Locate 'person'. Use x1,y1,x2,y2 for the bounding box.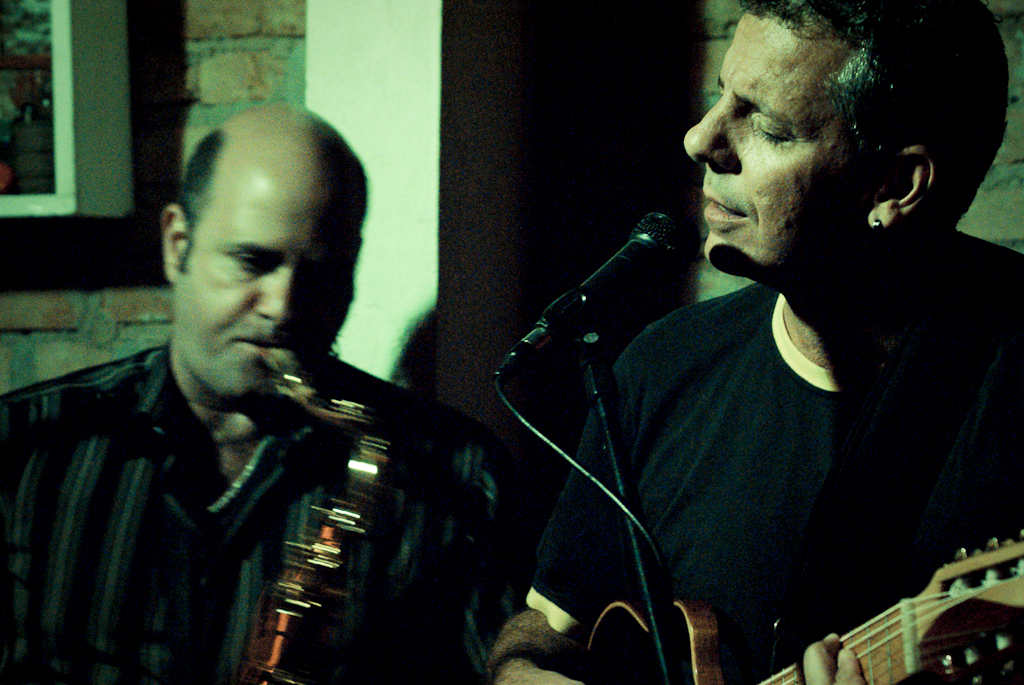
495,0,1023,684.
